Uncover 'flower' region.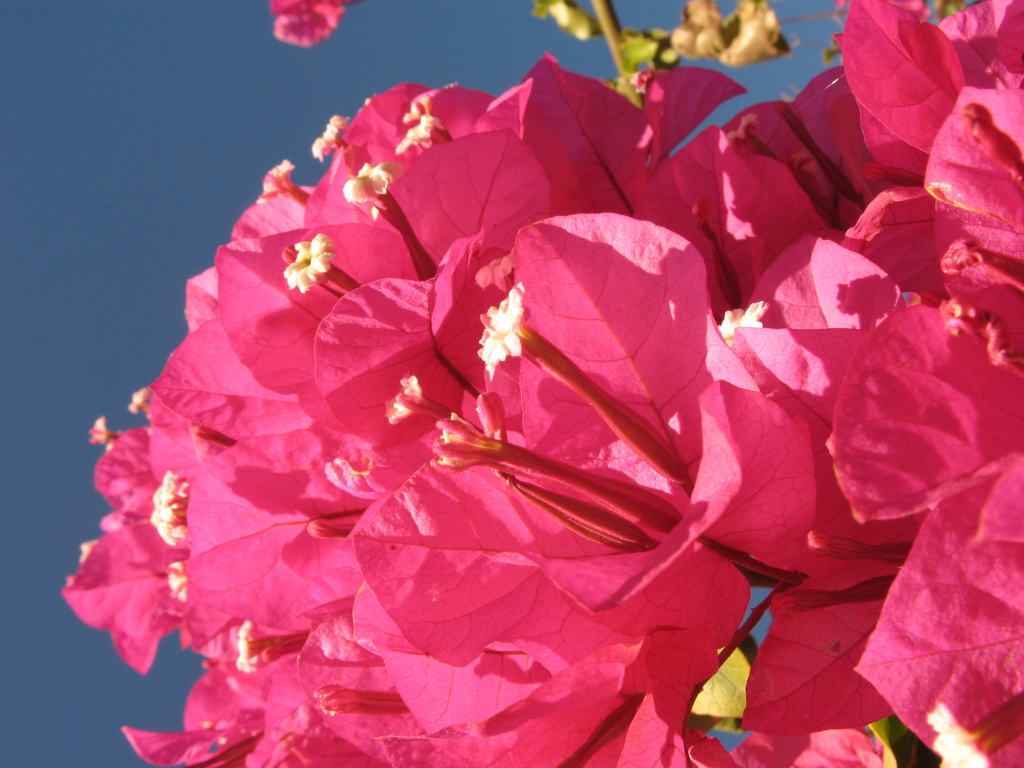
Uncovered: 264:0:360:51.
